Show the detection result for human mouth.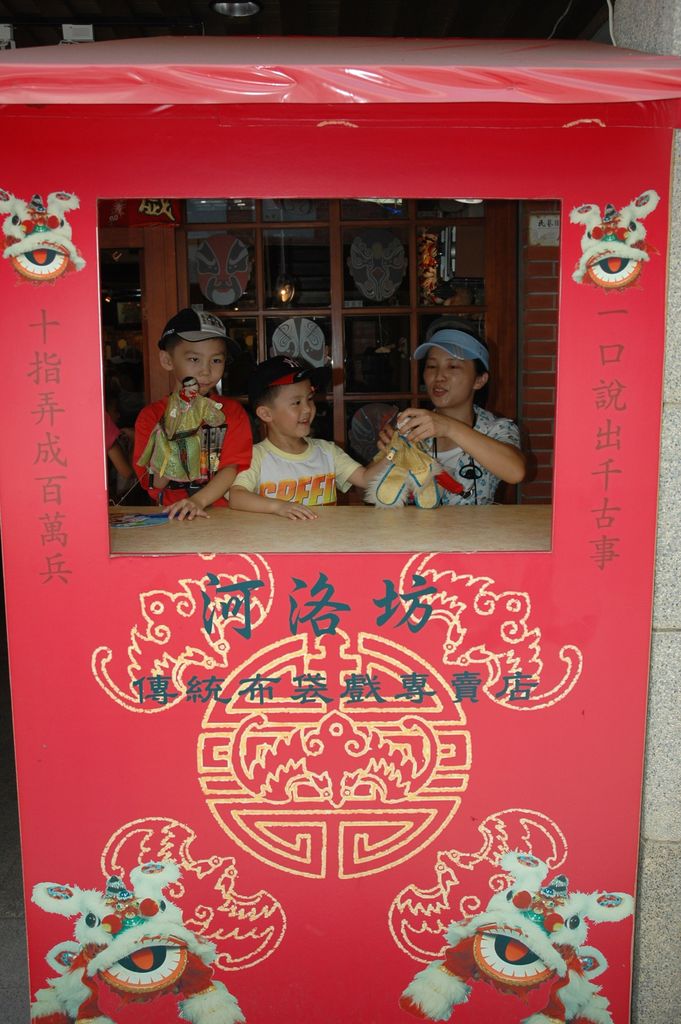
x1=434 y1=383 x2=445 y2=390.
